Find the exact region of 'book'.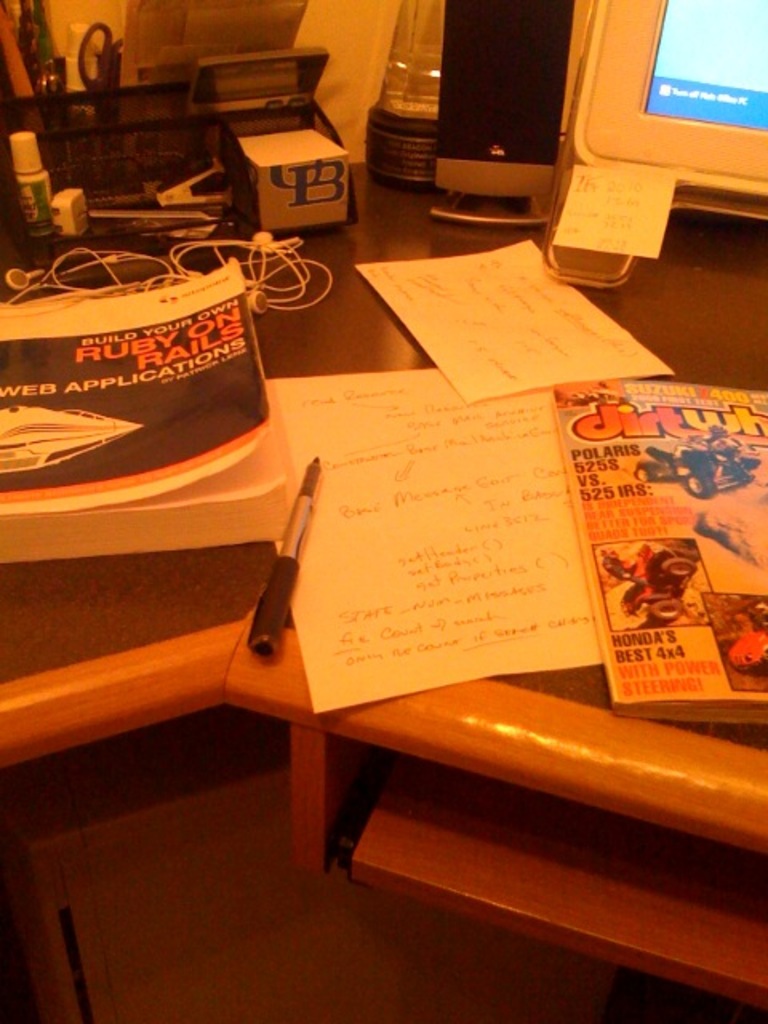
Exact region: crop(0, 238, 283, 502).
